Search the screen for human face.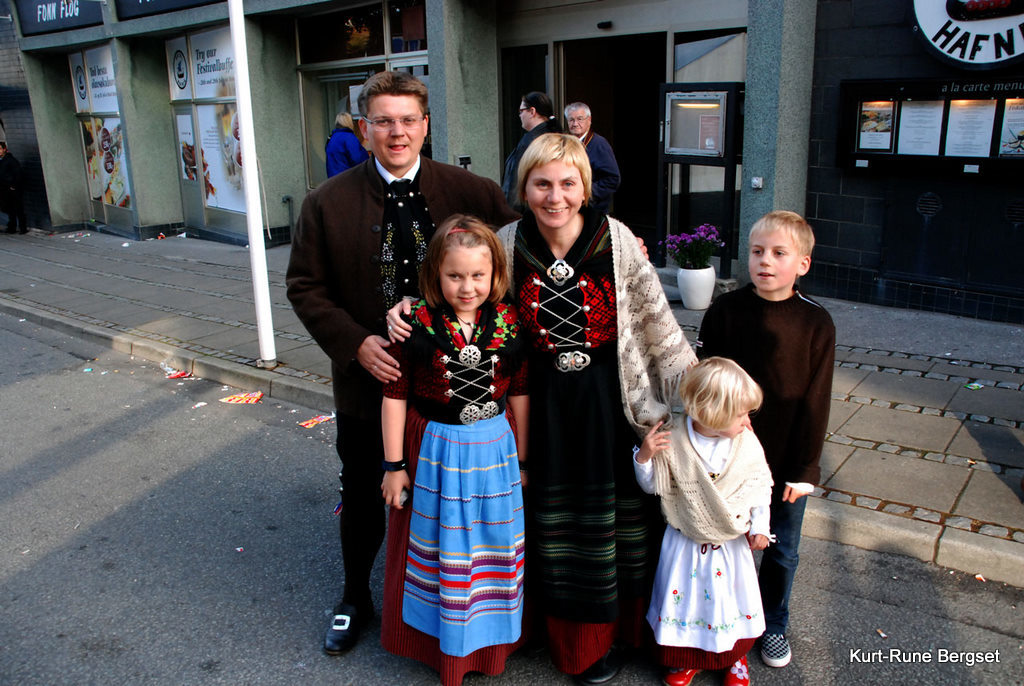
Found at bbox(364, 95, 425, 167).
